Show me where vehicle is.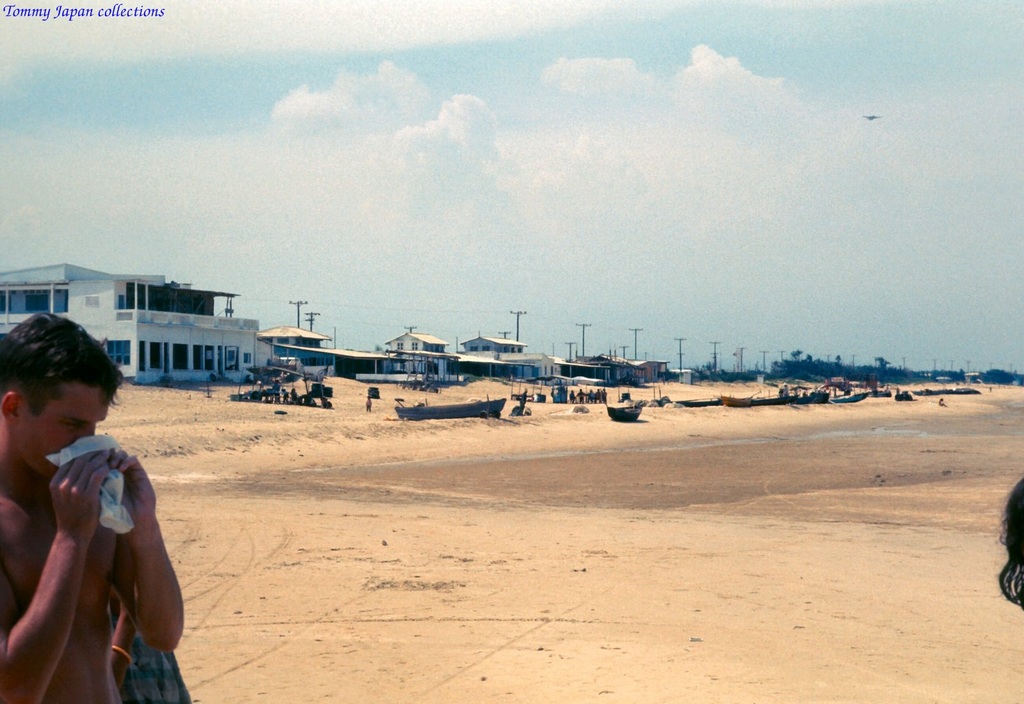
vehicle is at x1=870 y1=387 x2=891 y2=401.
